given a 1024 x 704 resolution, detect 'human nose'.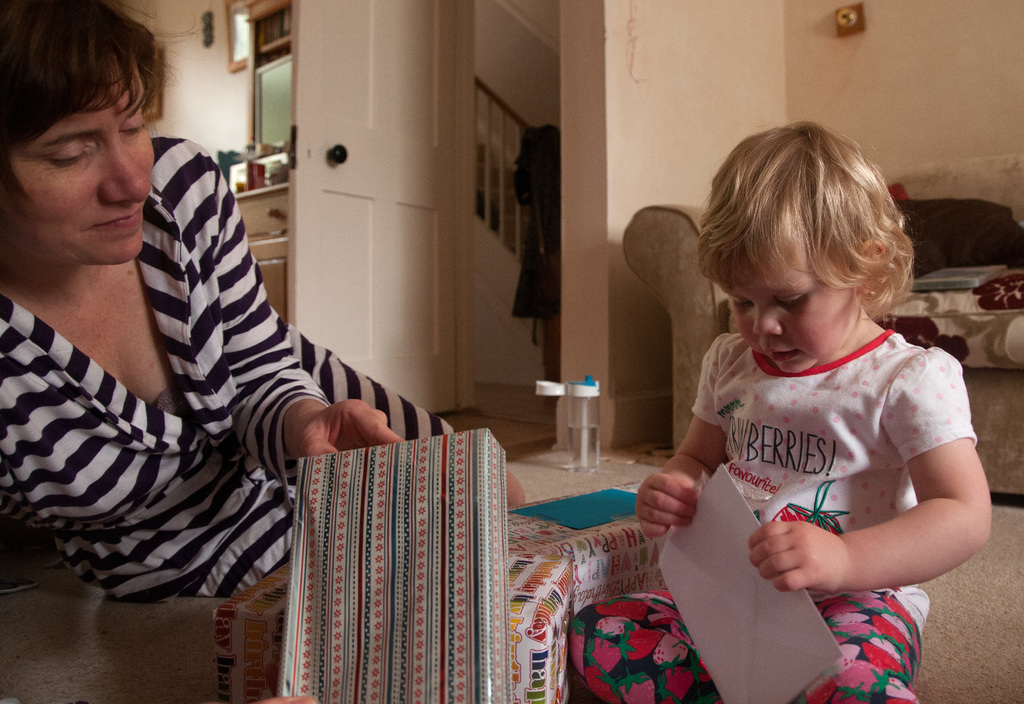
751 301 785 338.
